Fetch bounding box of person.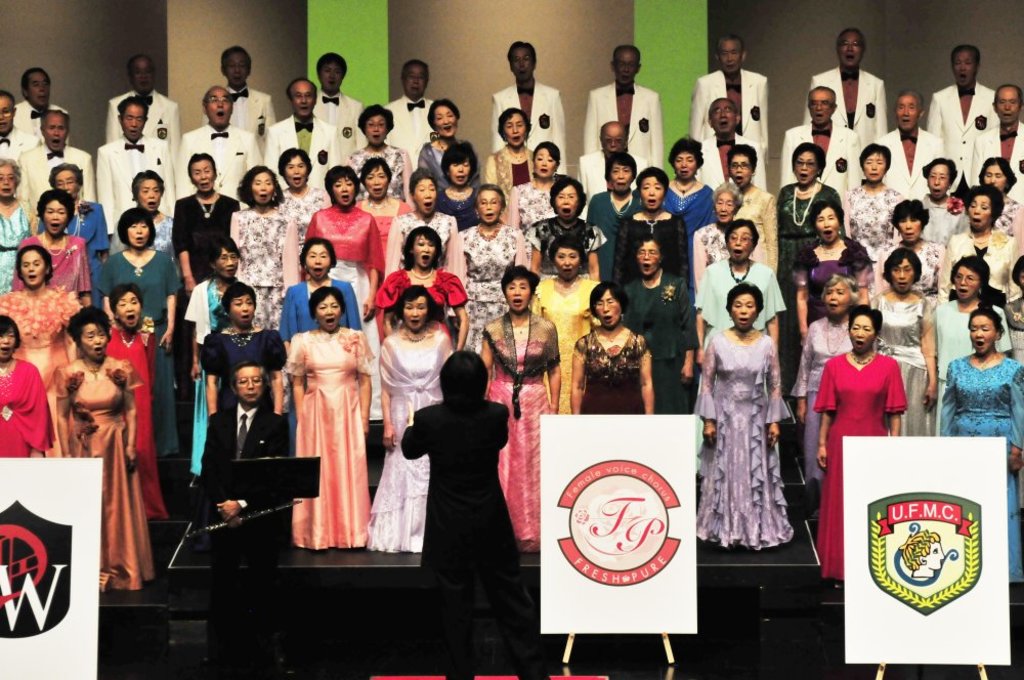
Bbox: (x1=0, y1=166, x2=34, y2=297).
